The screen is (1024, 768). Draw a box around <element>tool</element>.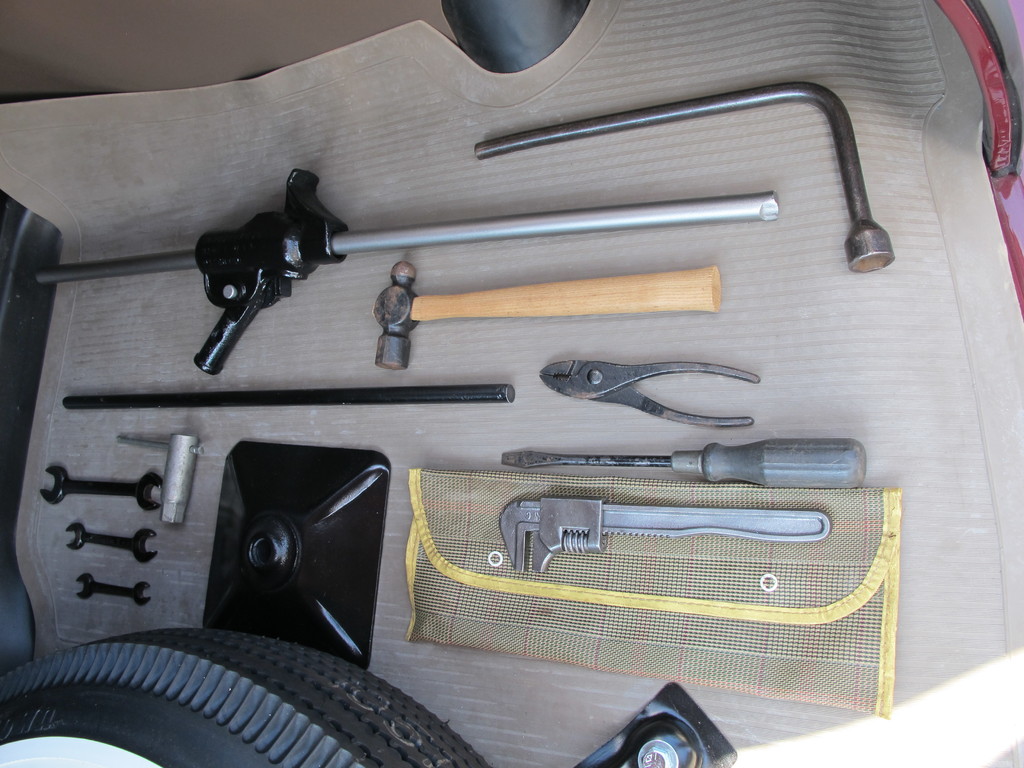
<box>111,433,204,527</box>.
